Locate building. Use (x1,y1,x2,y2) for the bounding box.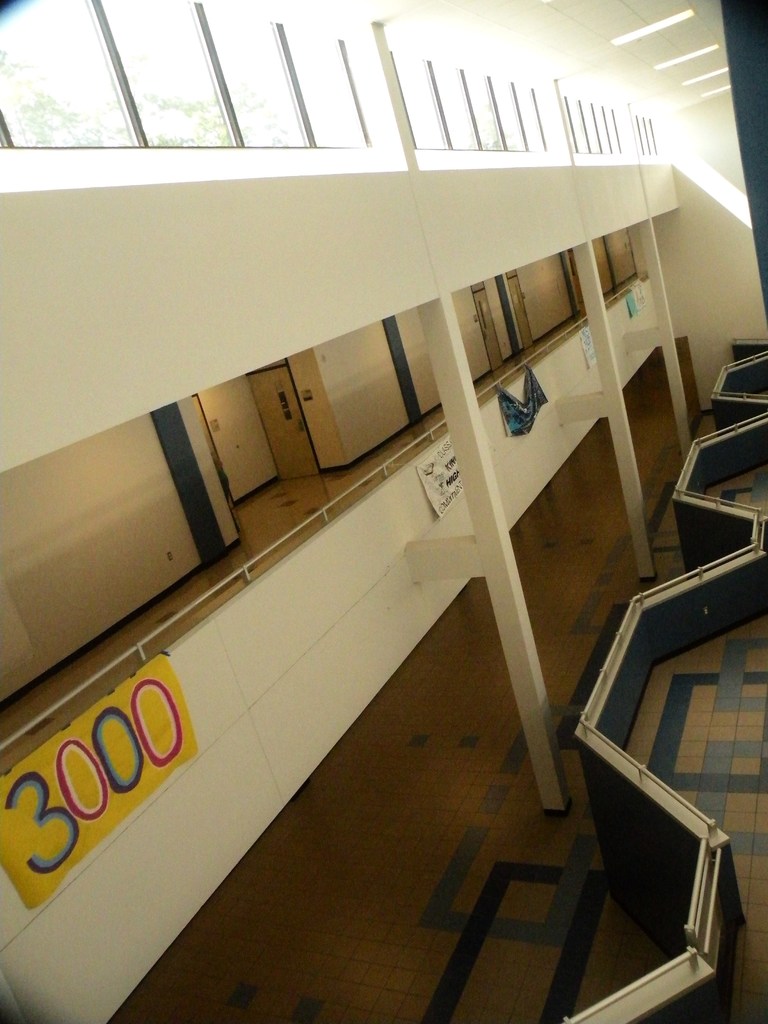
(2,0,767,1022).
